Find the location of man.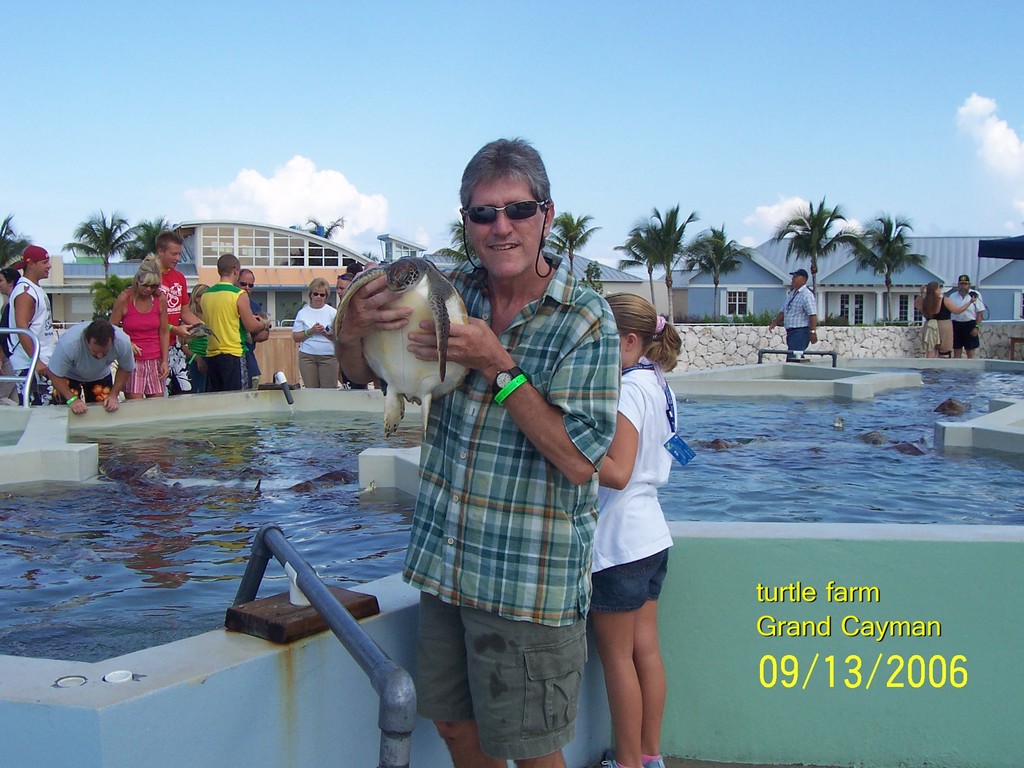
Location: 337,273,369,397.
